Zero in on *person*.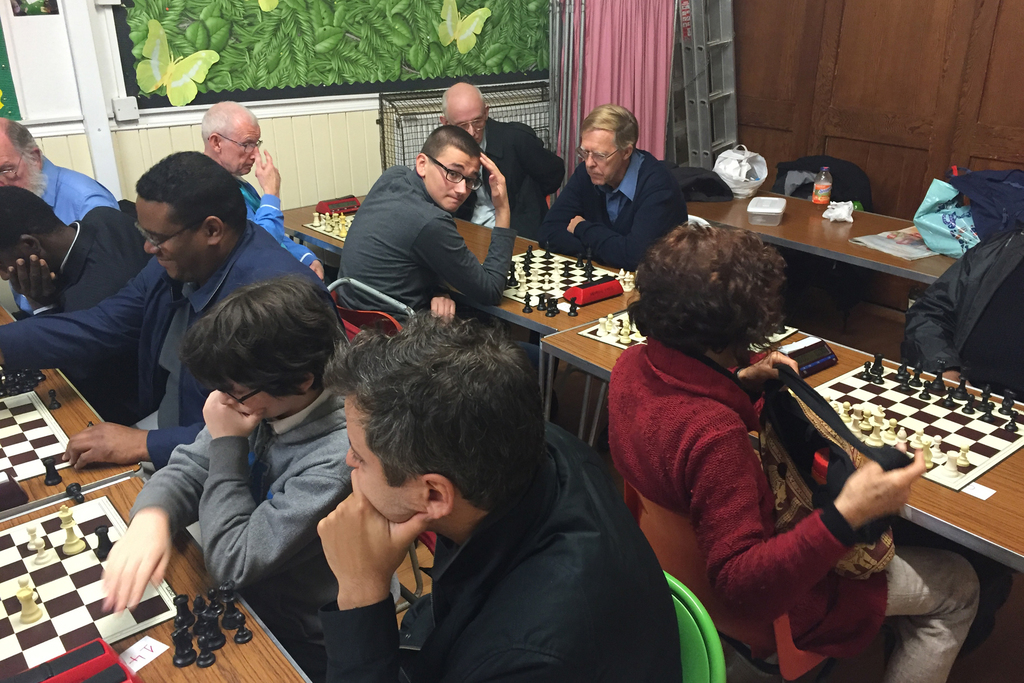
Zeroed in: left=902, top=233, right=1023, bottom=399.
